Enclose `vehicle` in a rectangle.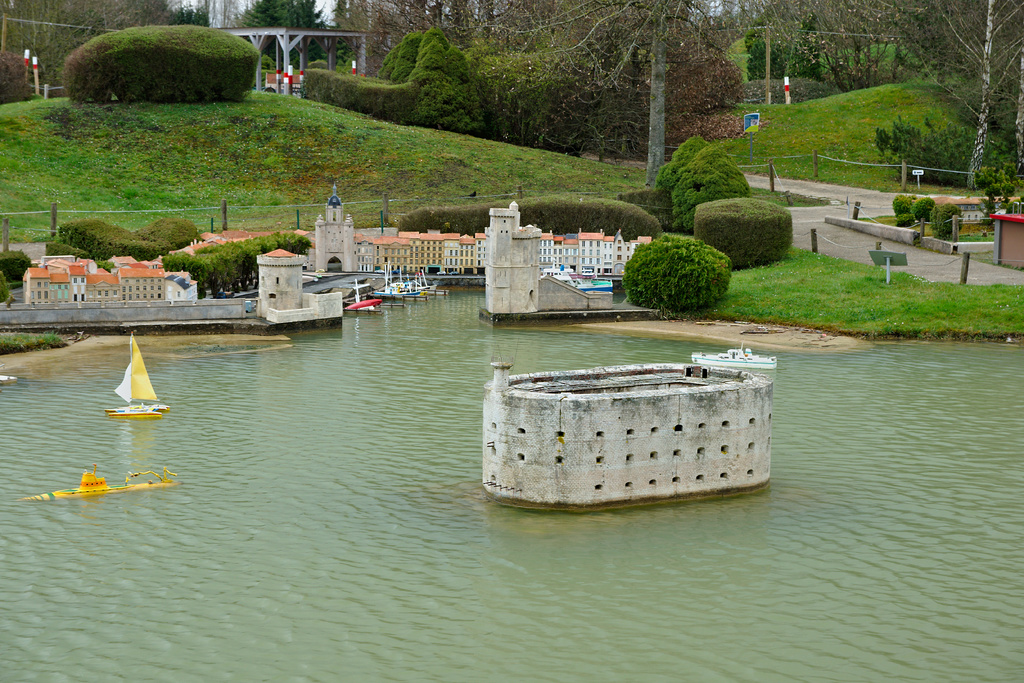
<region>544, 263, 584, 277</region>.
